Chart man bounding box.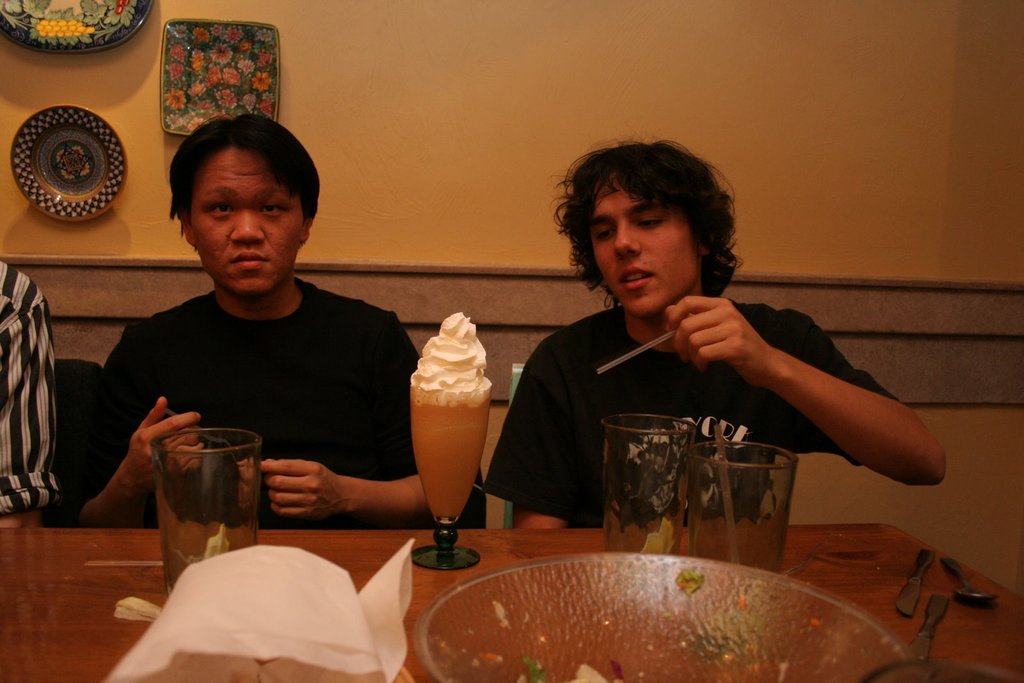
Charted: l=30, t=110, r=485, b=547.
